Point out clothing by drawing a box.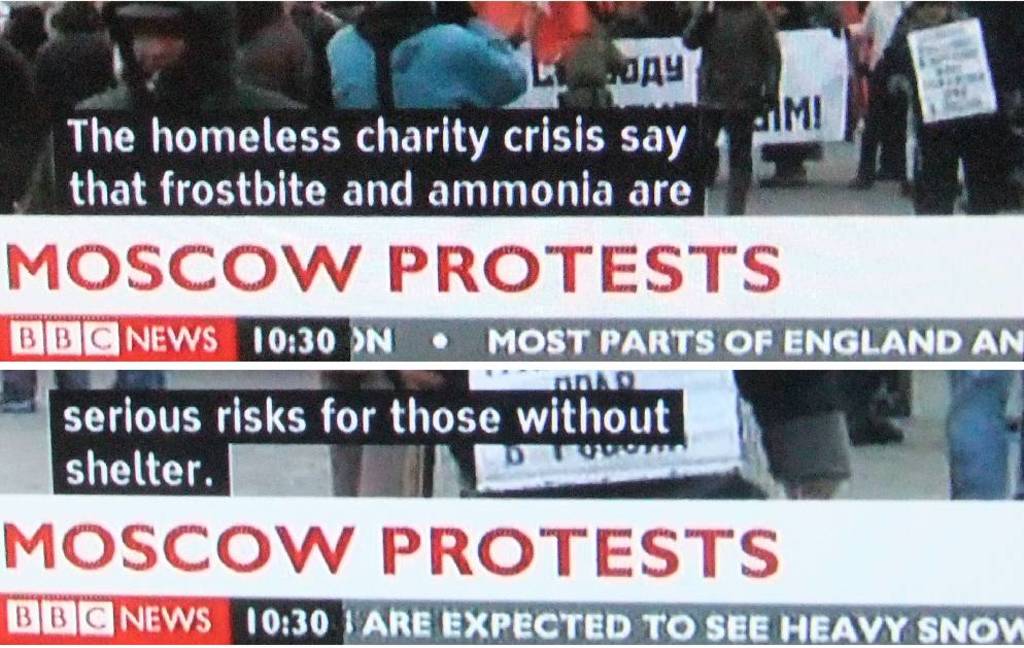
bbox=(322, 0, 547, 162).
